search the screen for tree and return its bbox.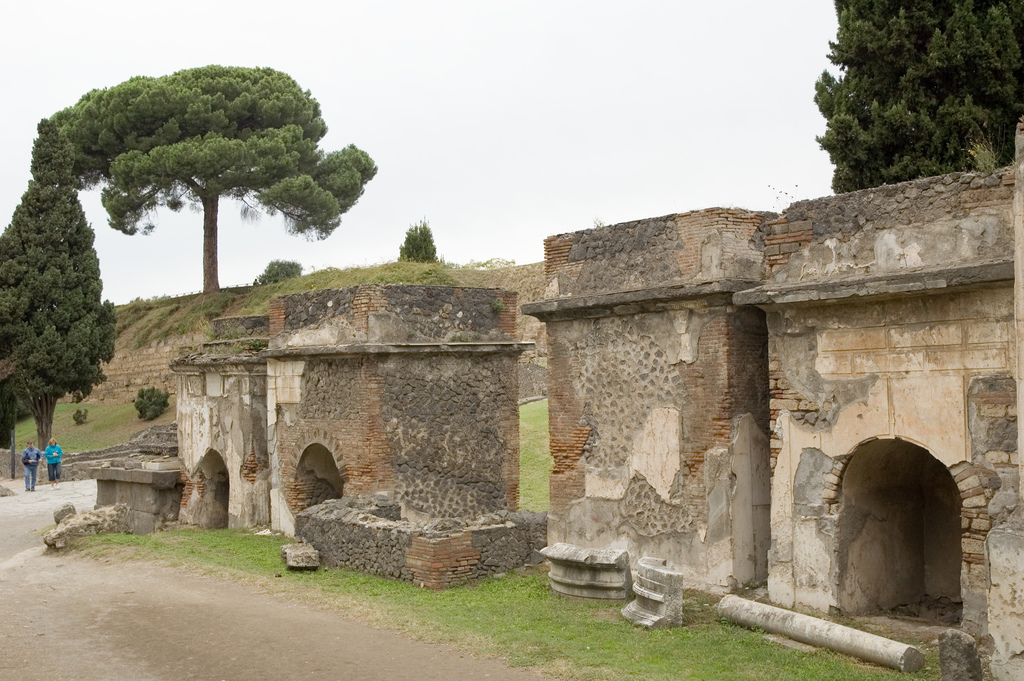
Found: box=[49, 64, 380, 293].
